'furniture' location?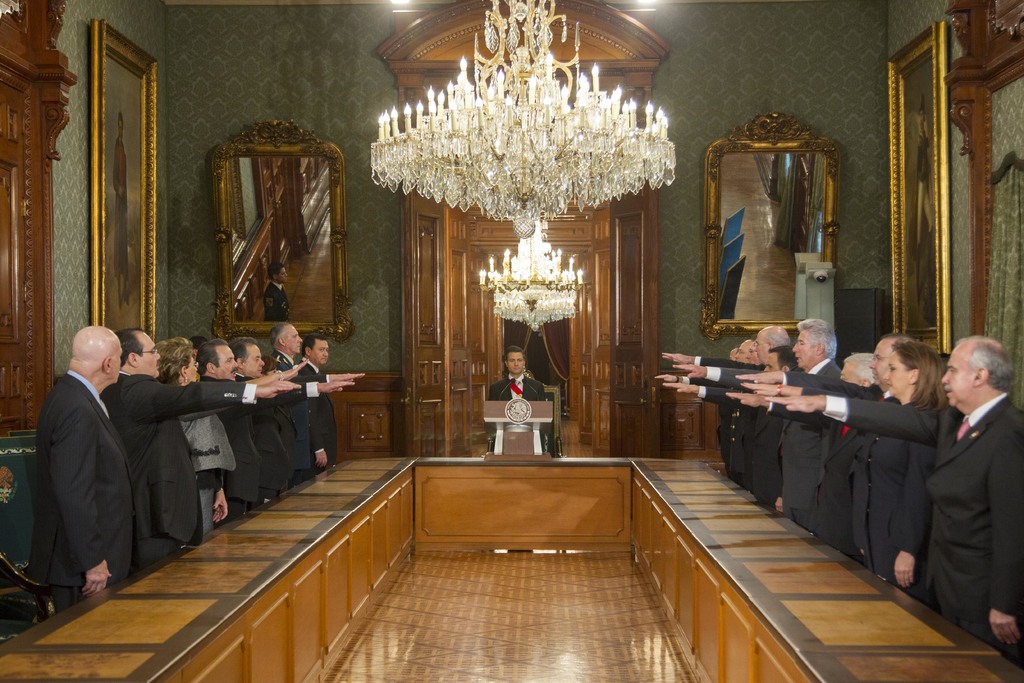
box=[483, 395, 557, 460]
